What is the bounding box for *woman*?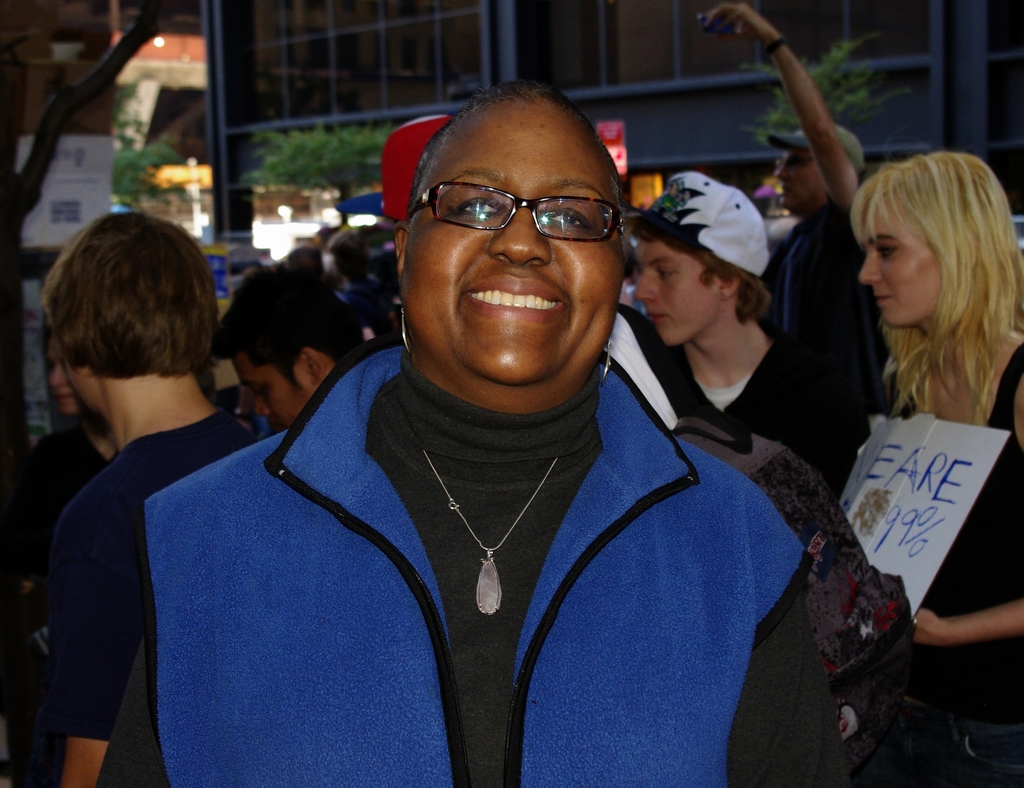
BBox(14, 329, 118, 669).
